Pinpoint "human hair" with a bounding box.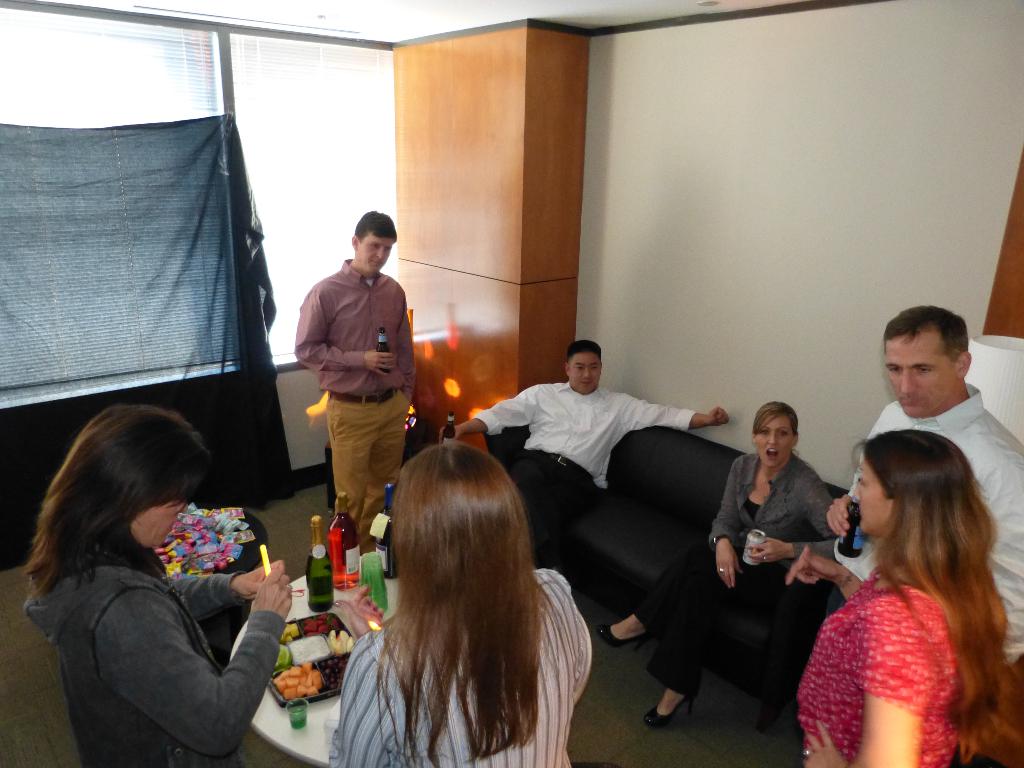
[left=352, top=204, right=408, bottom=244].
